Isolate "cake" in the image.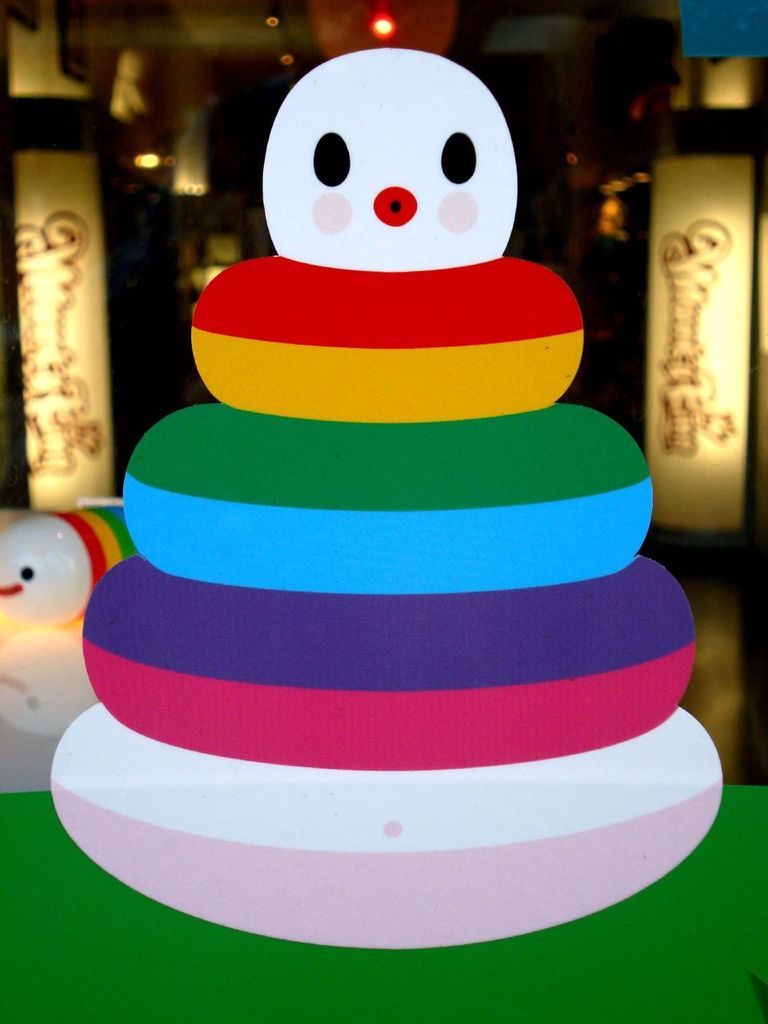
Isolated region: <region>47, 43, 725, 948</region>.
